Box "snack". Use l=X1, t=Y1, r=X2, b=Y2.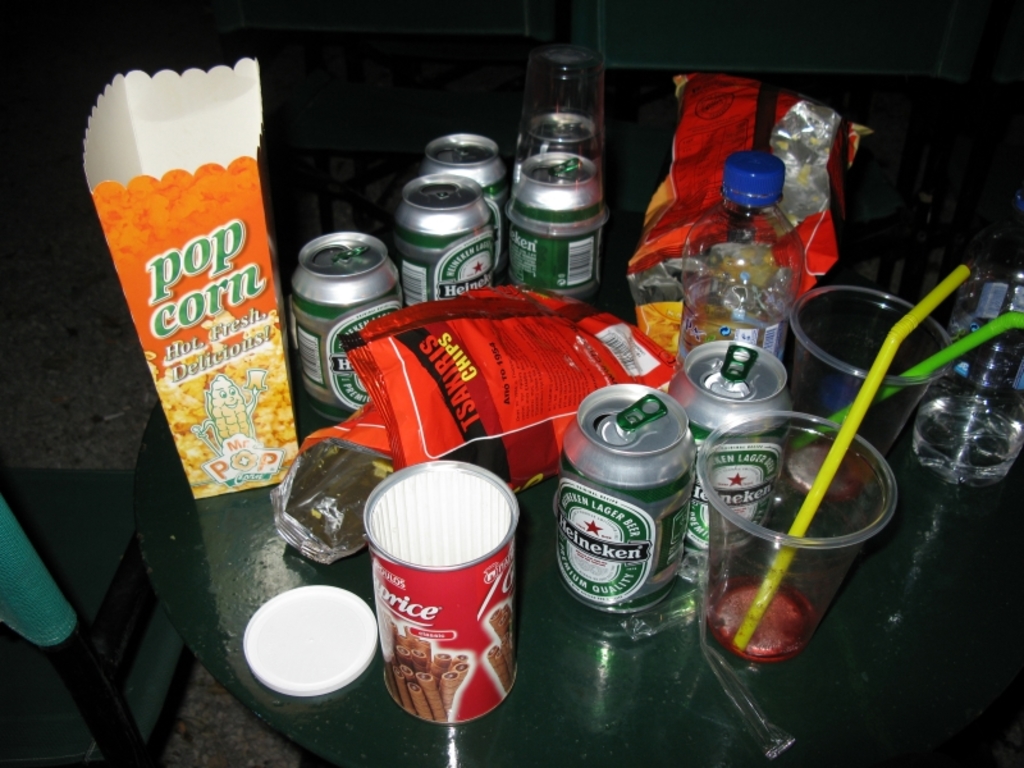
l=142, t=307, r=297, b=485.
